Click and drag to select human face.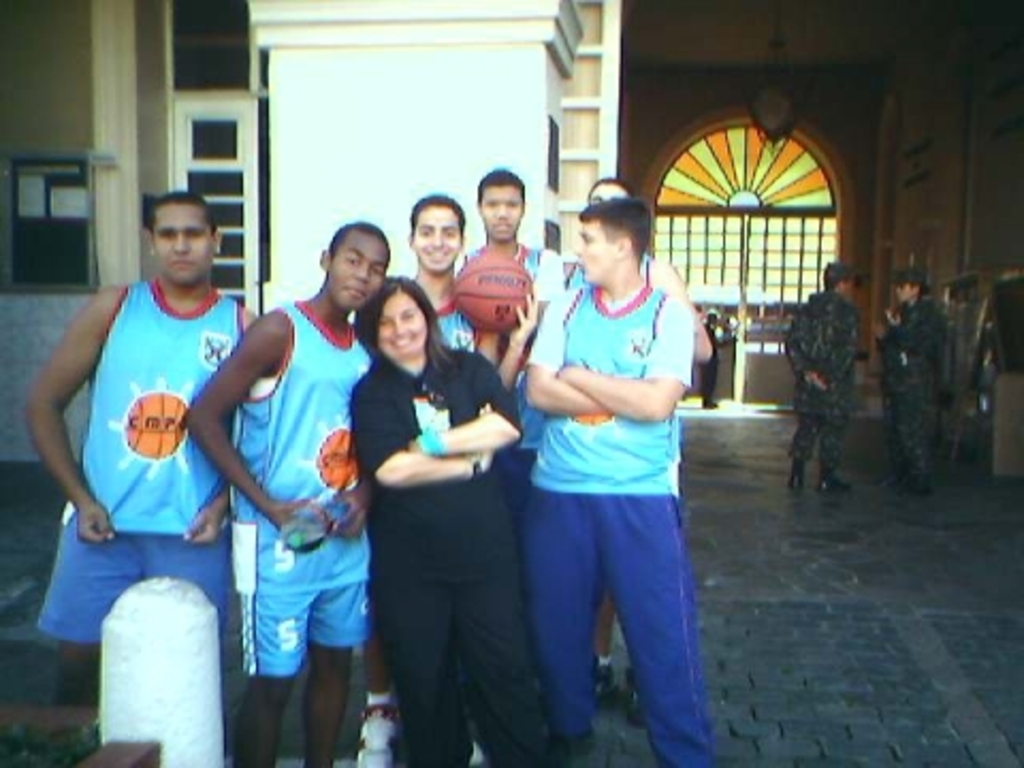
Selection: 478/179/527/241.
